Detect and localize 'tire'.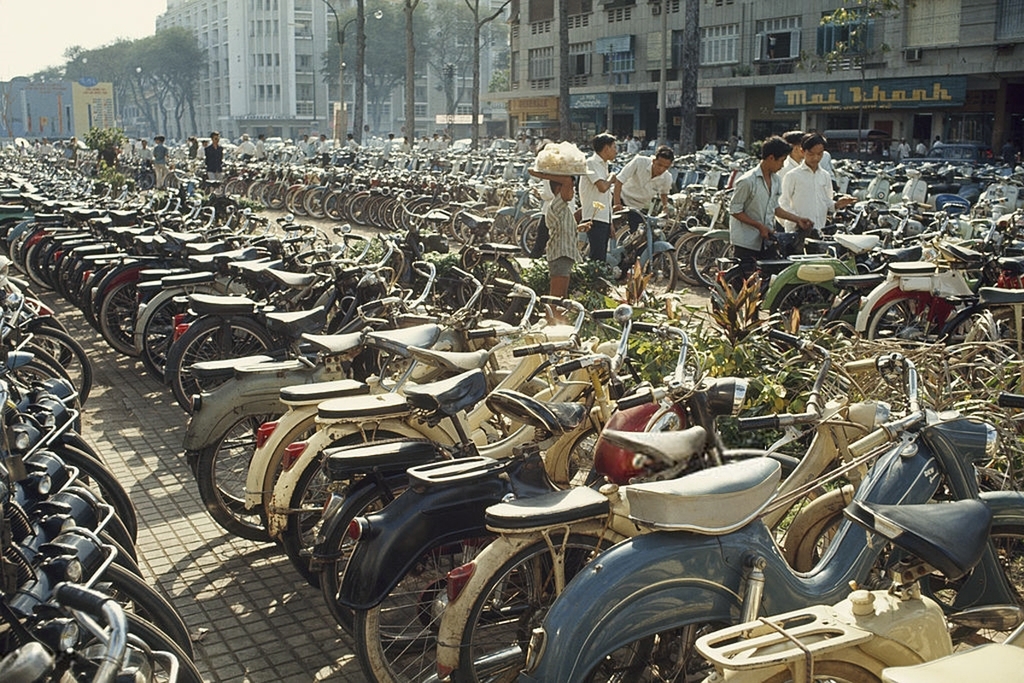
Localized at region(968, 315, 1023, 406).
